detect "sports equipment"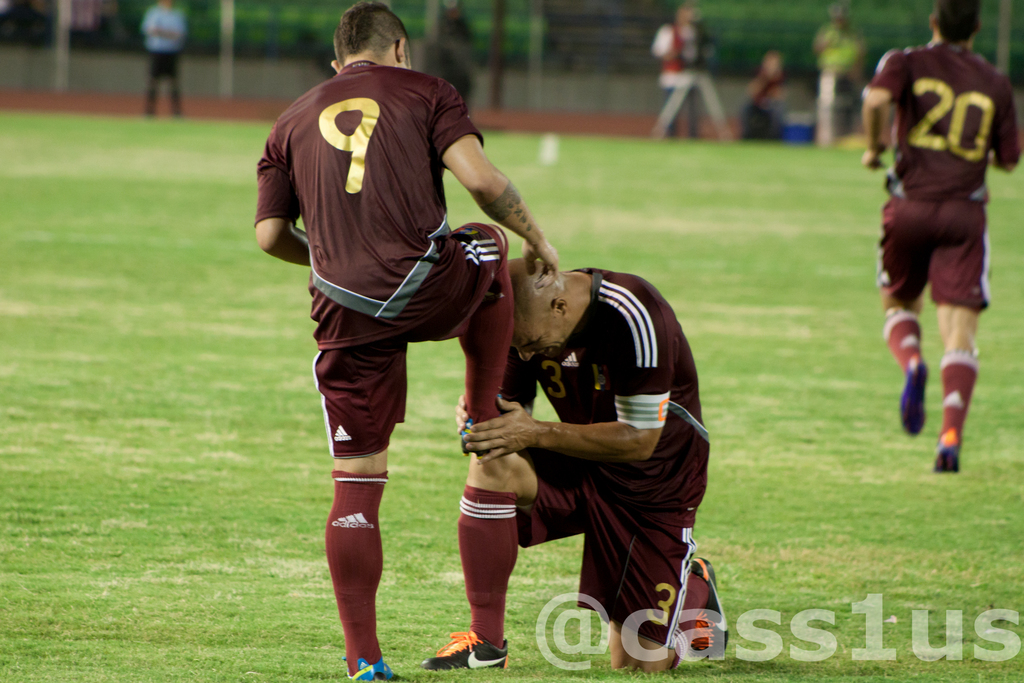
[left=420, top=631, right=509, bottom=676]
